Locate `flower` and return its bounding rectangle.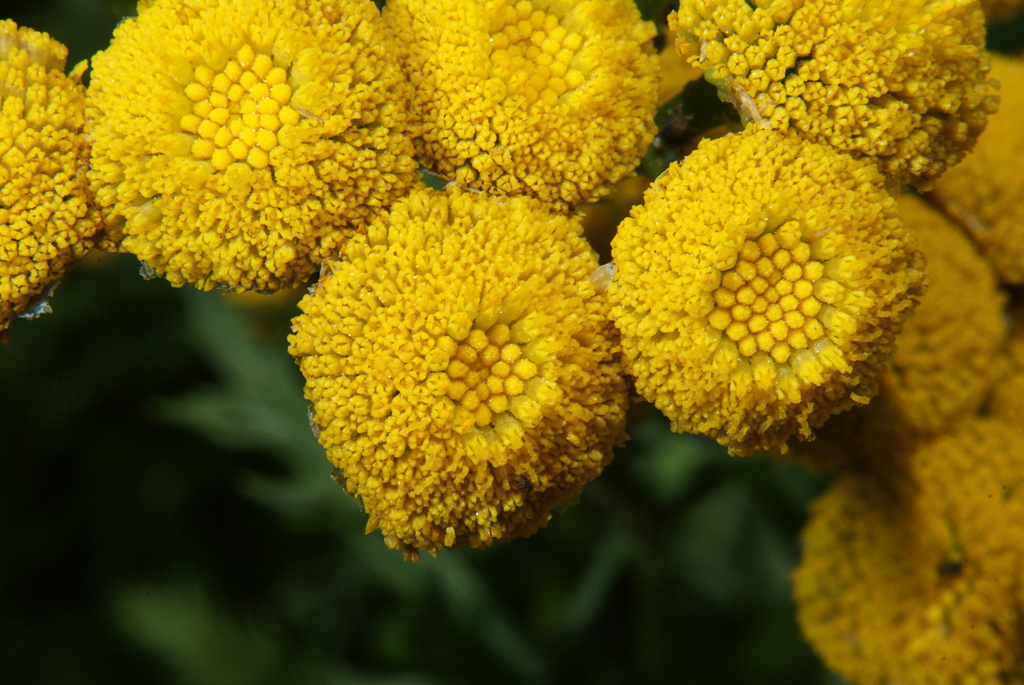
pyautogui.locateOnScreen(89, 0, 422, 284).
